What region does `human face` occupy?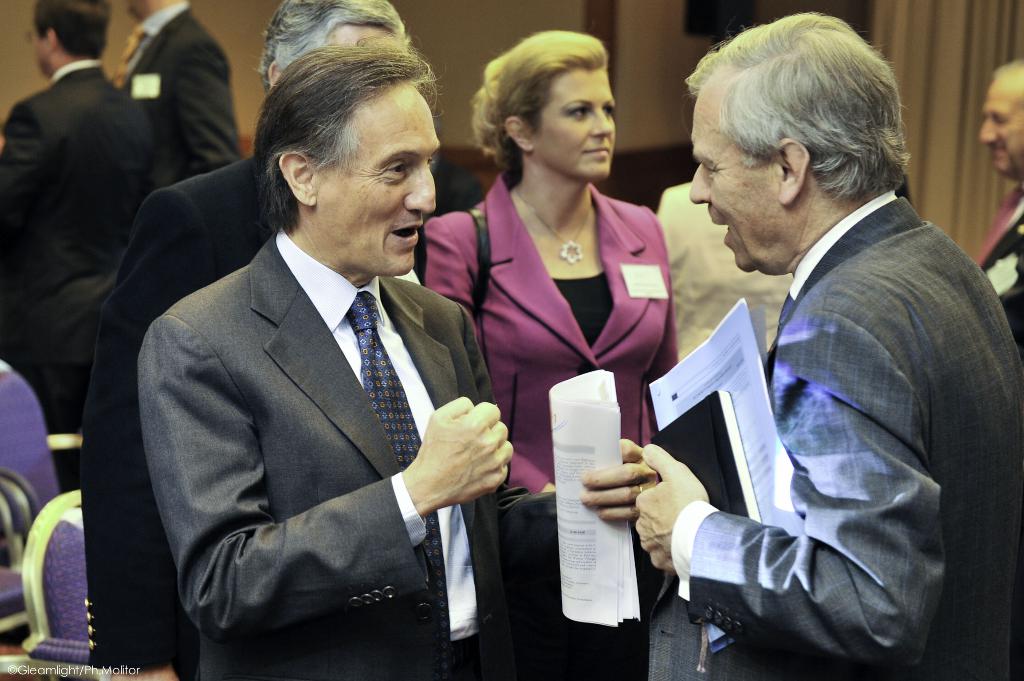
{"left": 314, "top": 84, "right": 442, "bottom": 272}.
